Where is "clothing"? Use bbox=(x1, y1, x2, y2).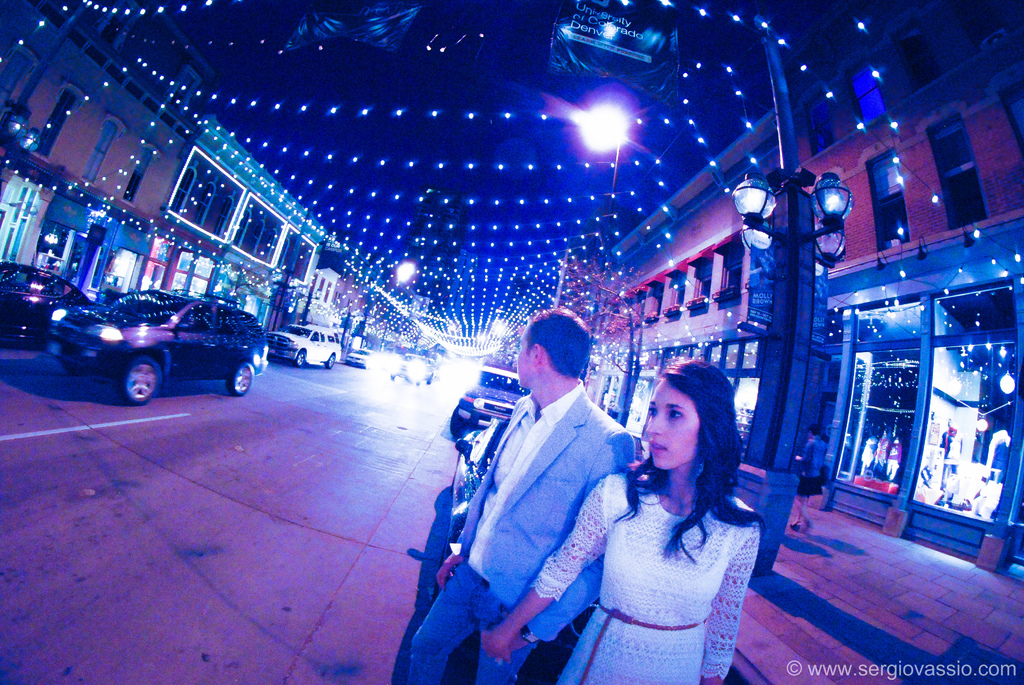
bbox=(574, 453, 772, 657).
